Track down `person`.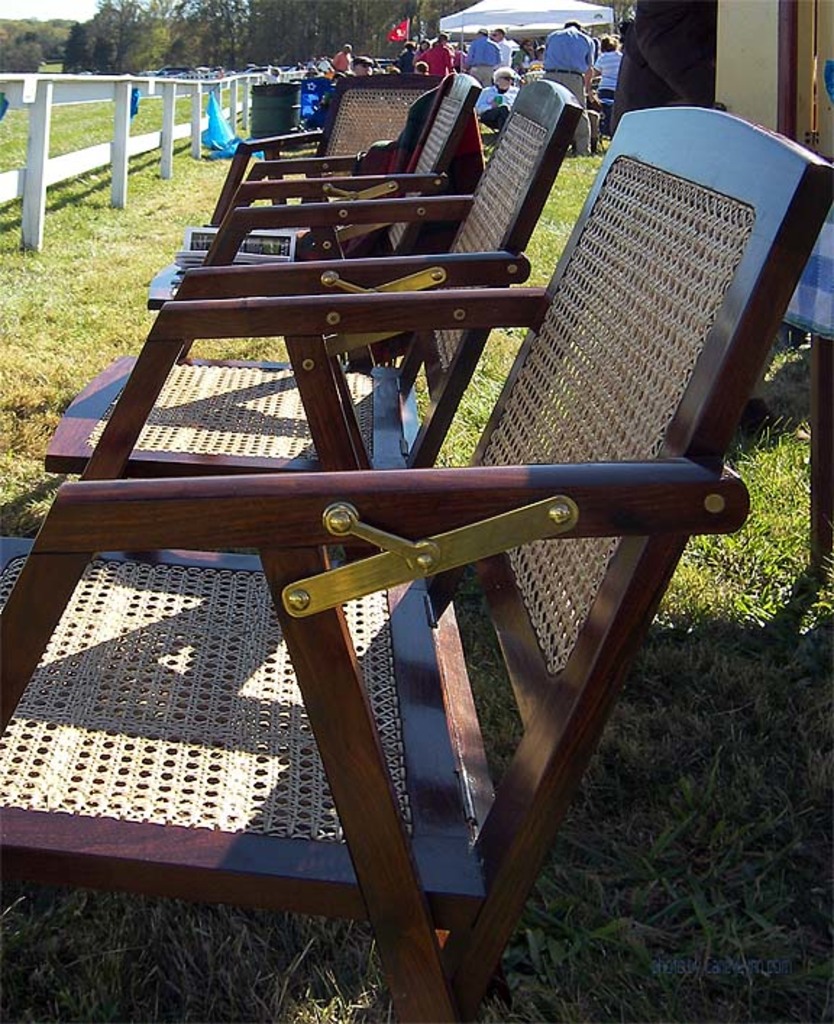
Tracked to left=540, top=23, right=597, bottom=158.
